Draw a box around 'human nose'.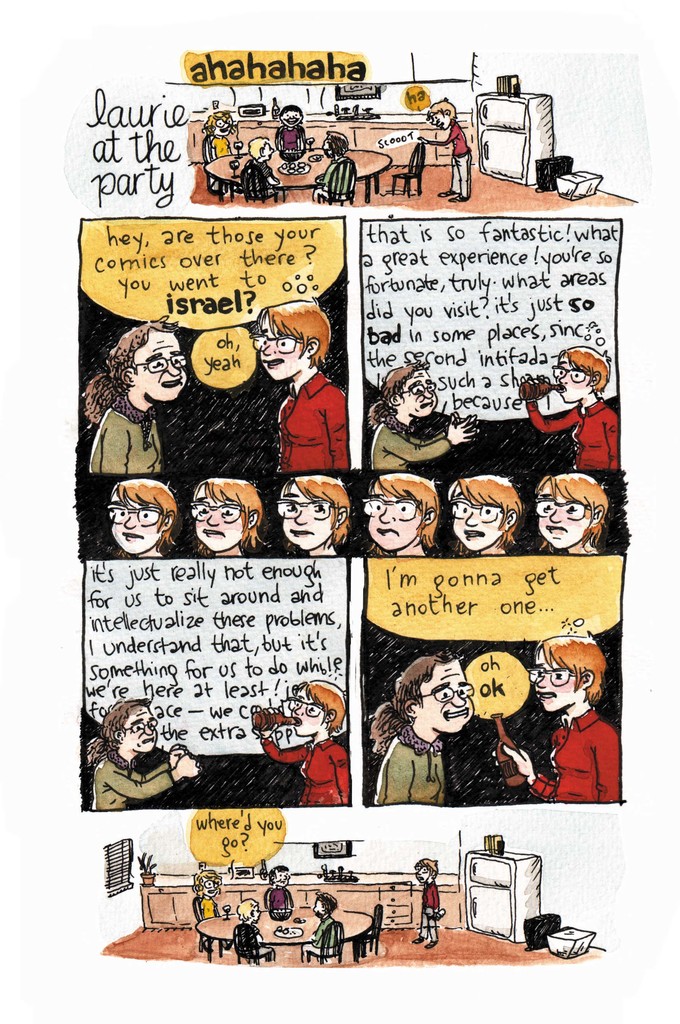
bbox(294, 704, 303, 716).
